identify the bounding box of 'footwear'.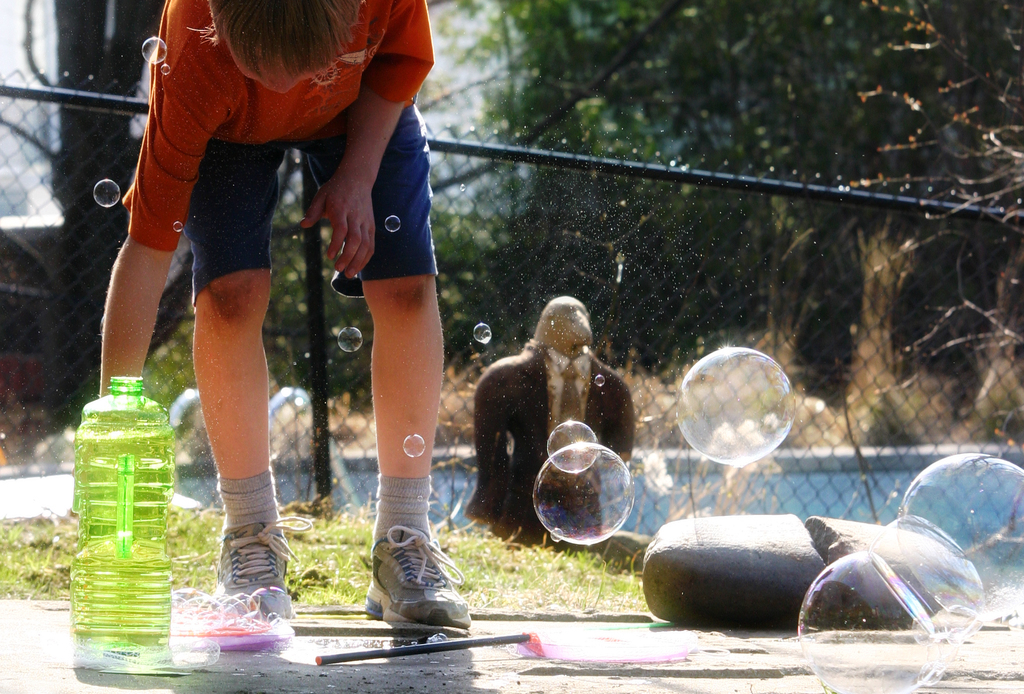
215:521:300:622.
